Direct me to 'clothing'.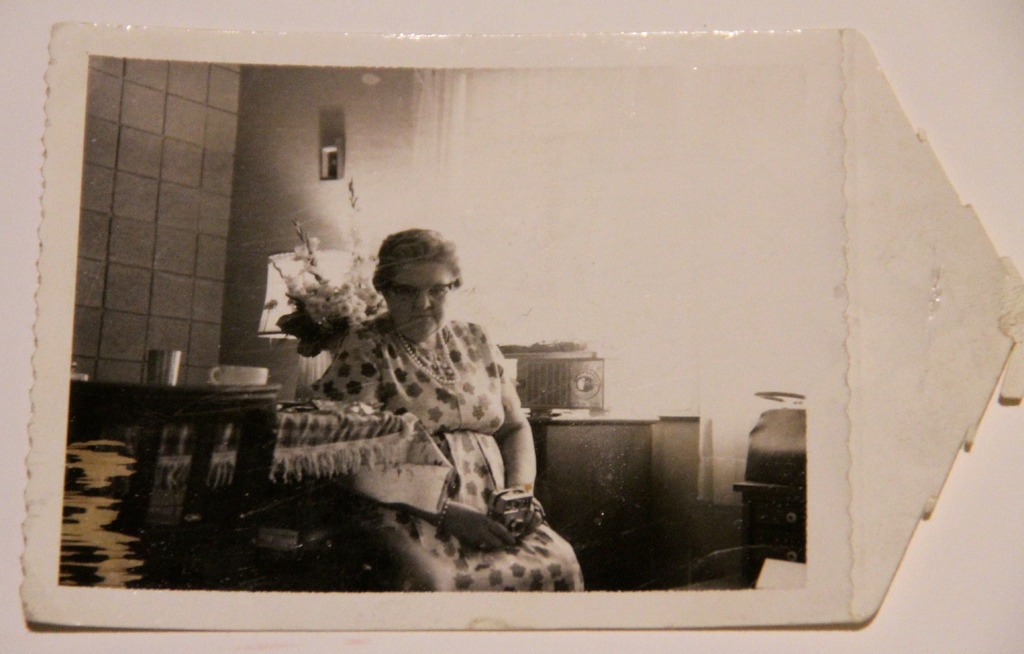
Direction: rect(294, 324, 582, 599).
